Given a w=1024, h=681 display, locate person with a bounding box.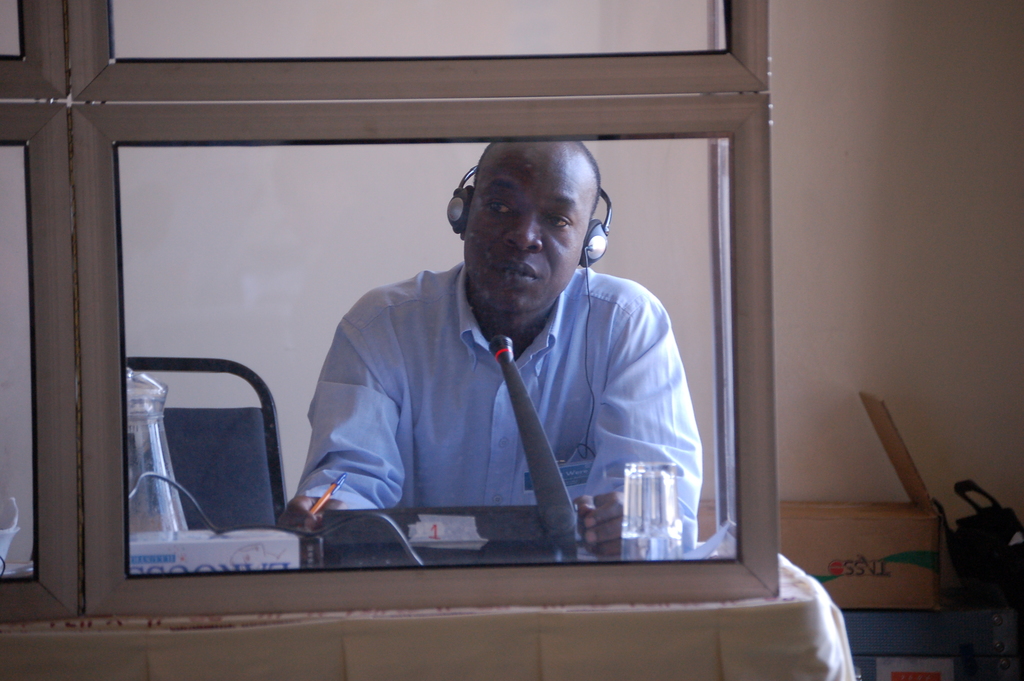
Located: [left=279, top=138, right=720, bottom=593].
